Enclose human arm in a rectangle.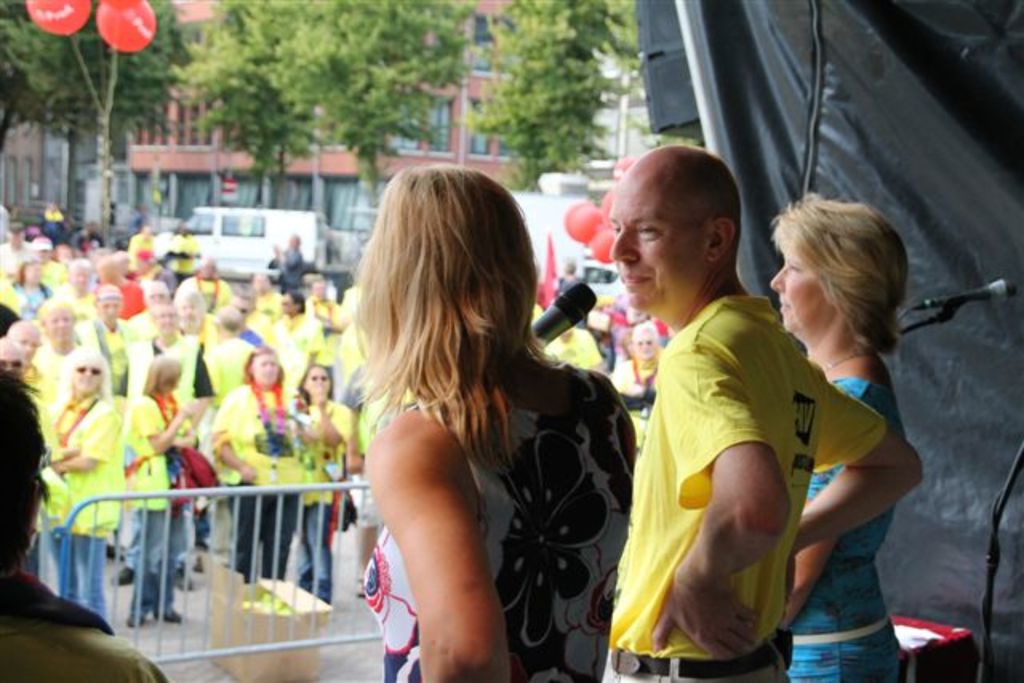
{"left": 210, "top": 405, "right": 259, "bottom": 483}.
